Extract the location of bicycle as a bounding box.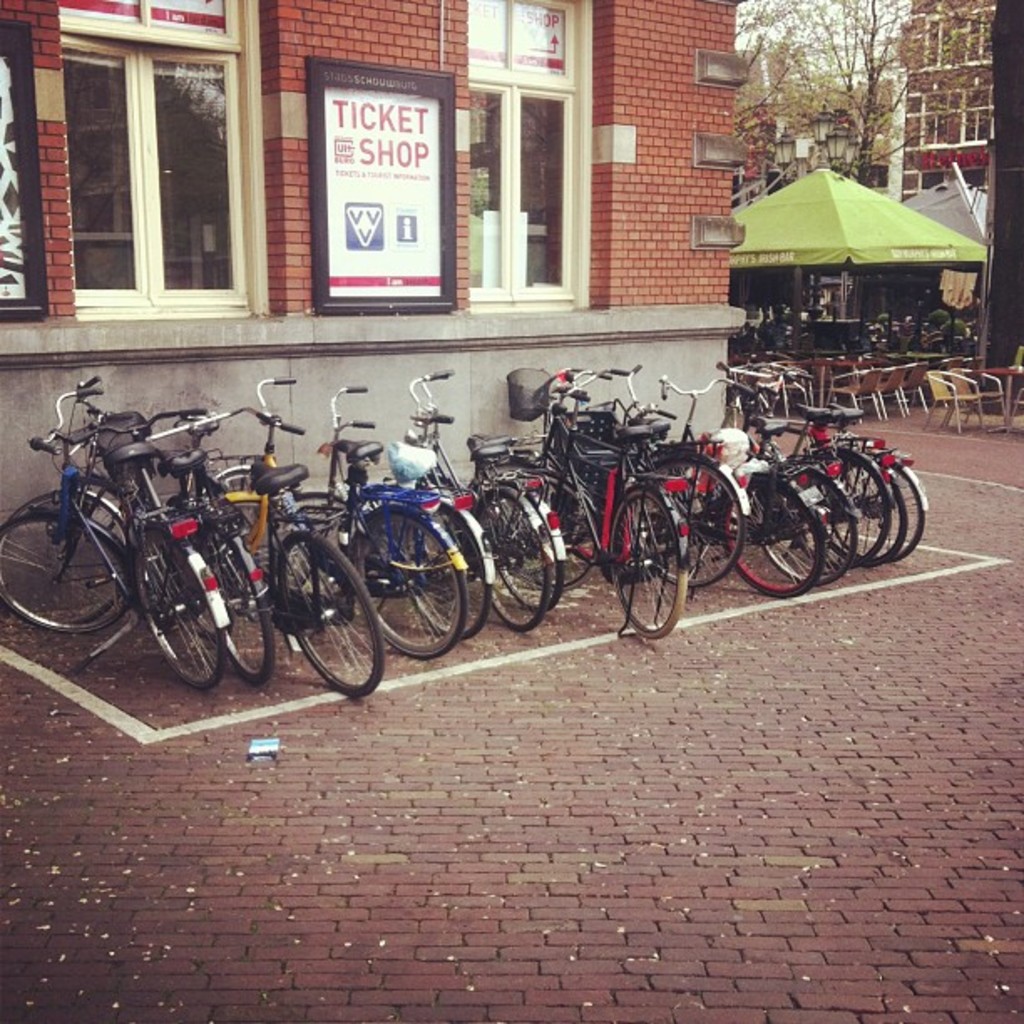
0:388:224:701.
